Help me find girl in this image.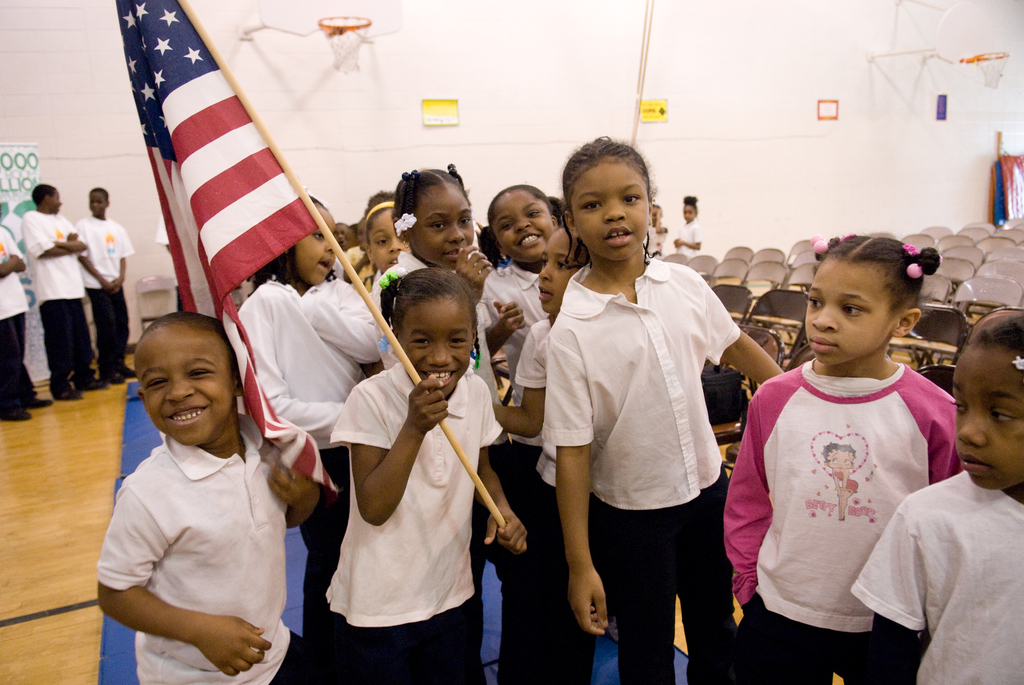
Found it: bbox=[851, 315, 1023, 675].
